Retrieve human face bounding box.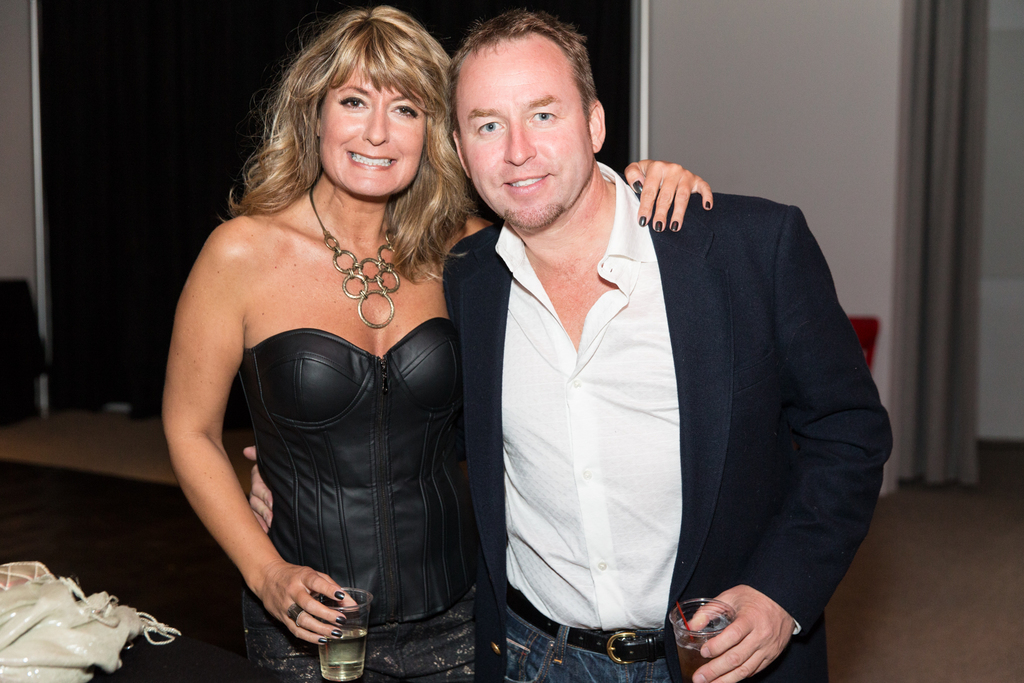
Bounding box: bbox=[458, 28, 594, 235].
